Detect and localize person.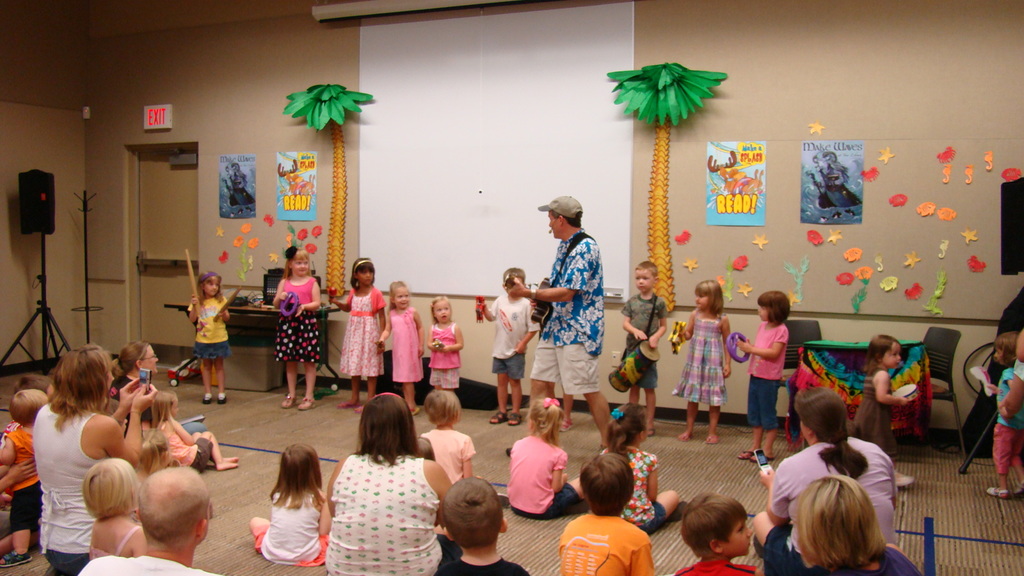
Localized at left=504, top=196, right=612, bottom=452.
